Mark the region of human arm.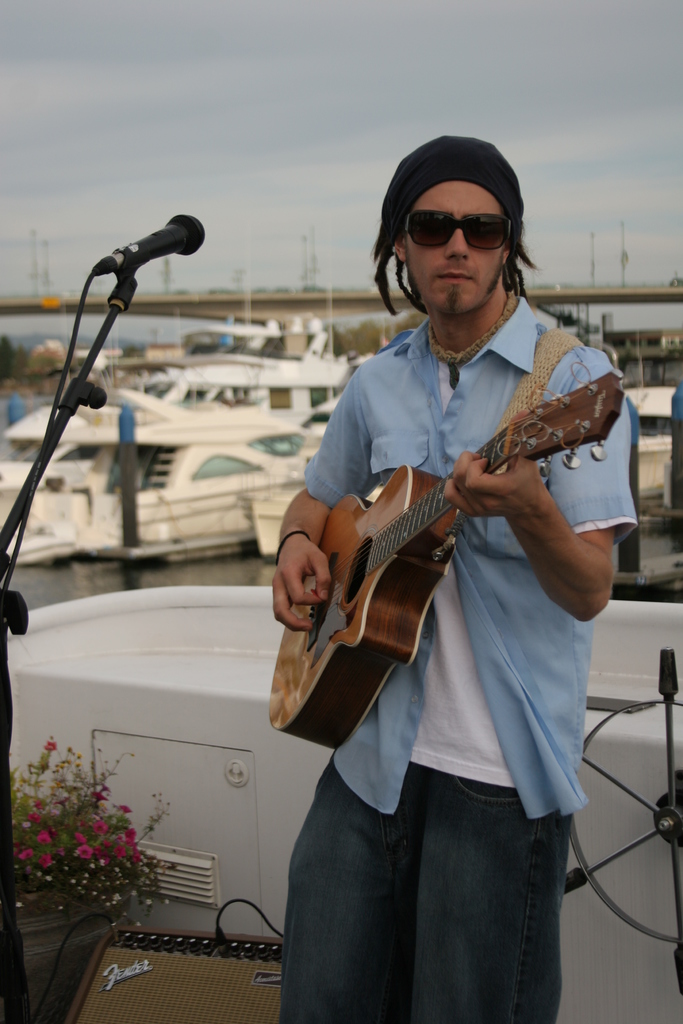
Region: [275, 365, 387, 601].
